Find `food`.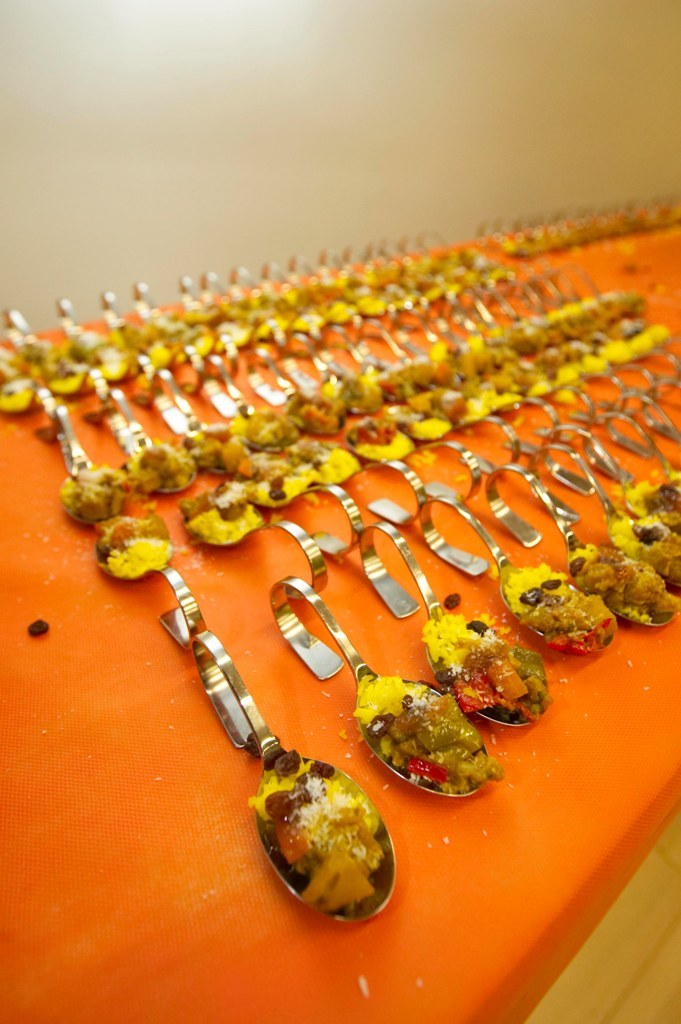
[x1=427, y1=390, x2=492, y2=425].
